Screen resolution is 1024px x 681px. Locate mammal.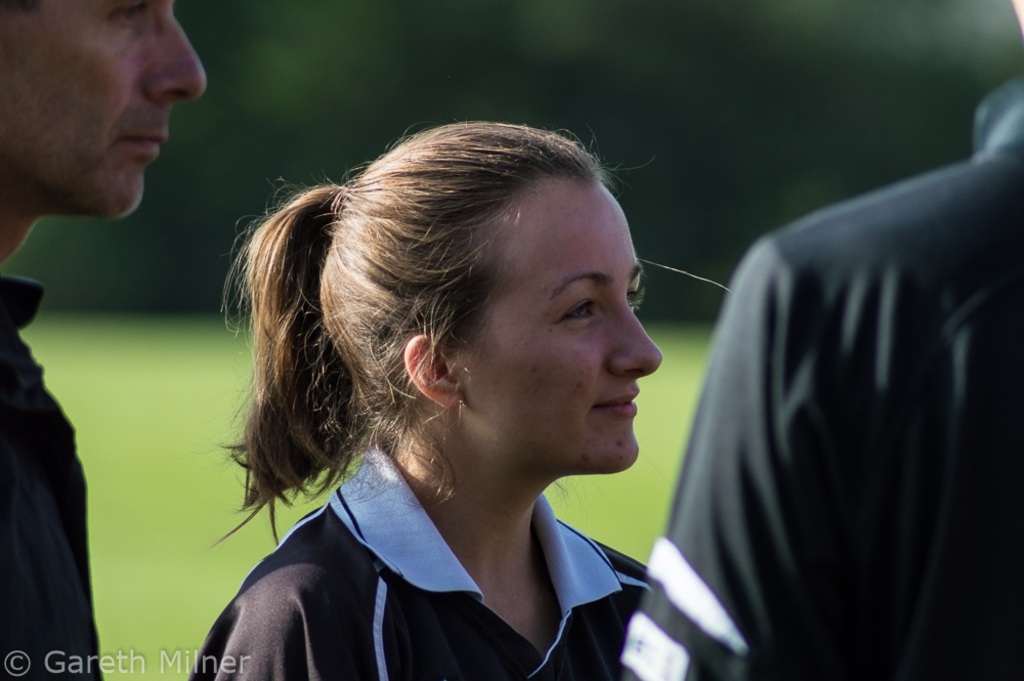
610, 0, 1023, 680.
